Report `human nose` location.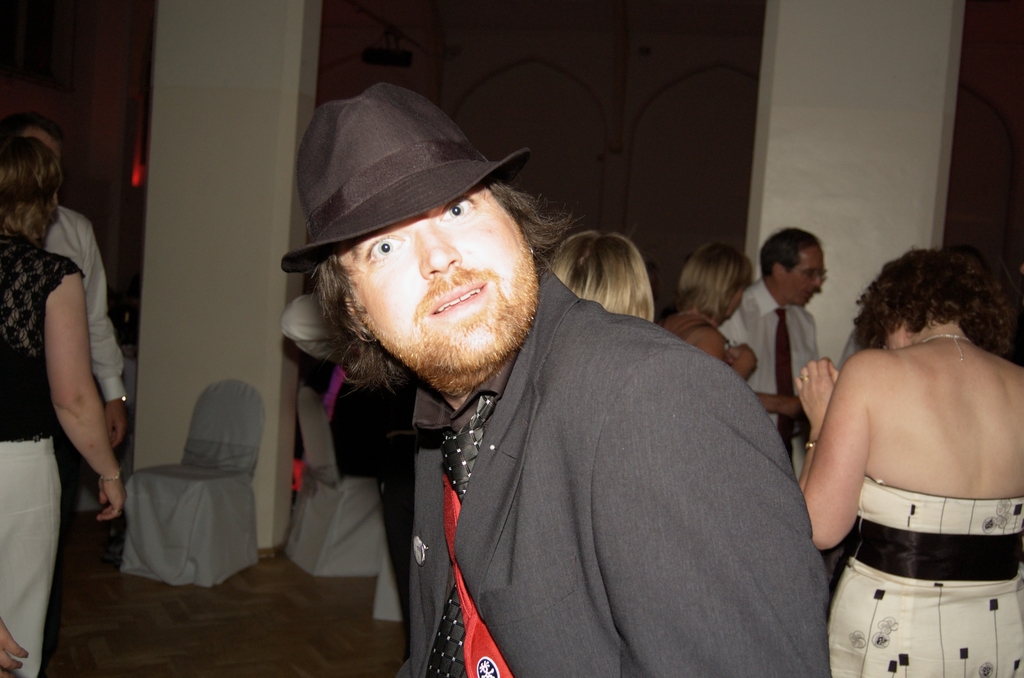
Report: rect(812, 276, 822, 292).
